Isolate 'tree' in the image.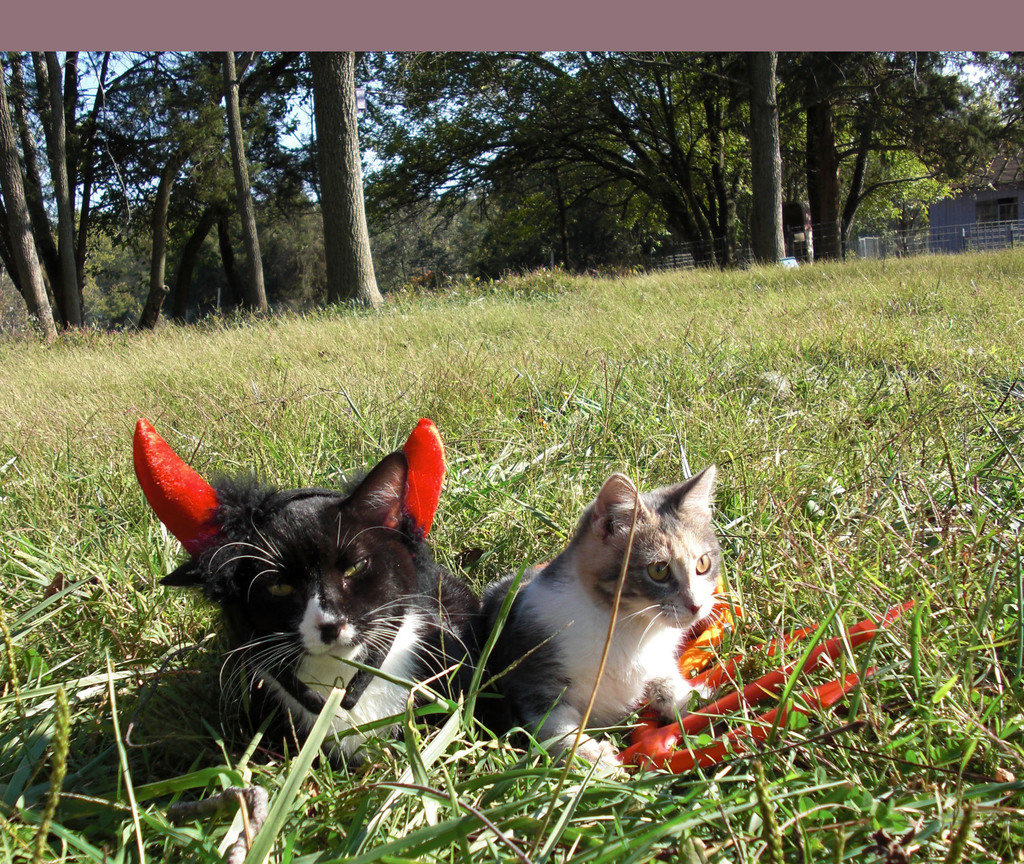
Isolated region: 650,92,973,265.
